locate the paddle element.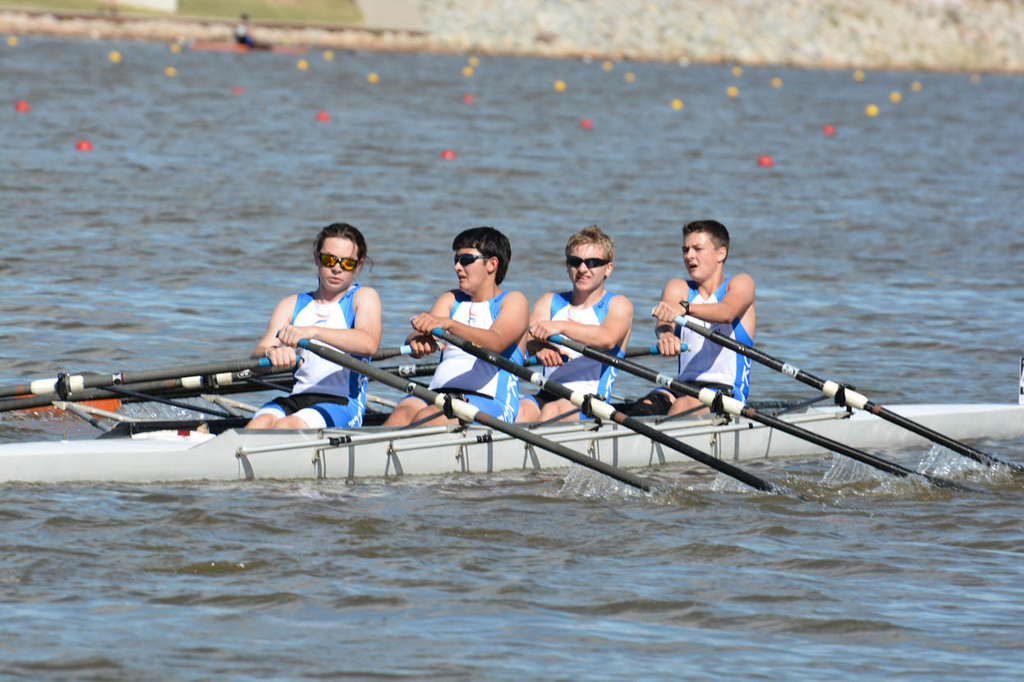
Element bbox: l=0, t=354, r=296, b=397.
